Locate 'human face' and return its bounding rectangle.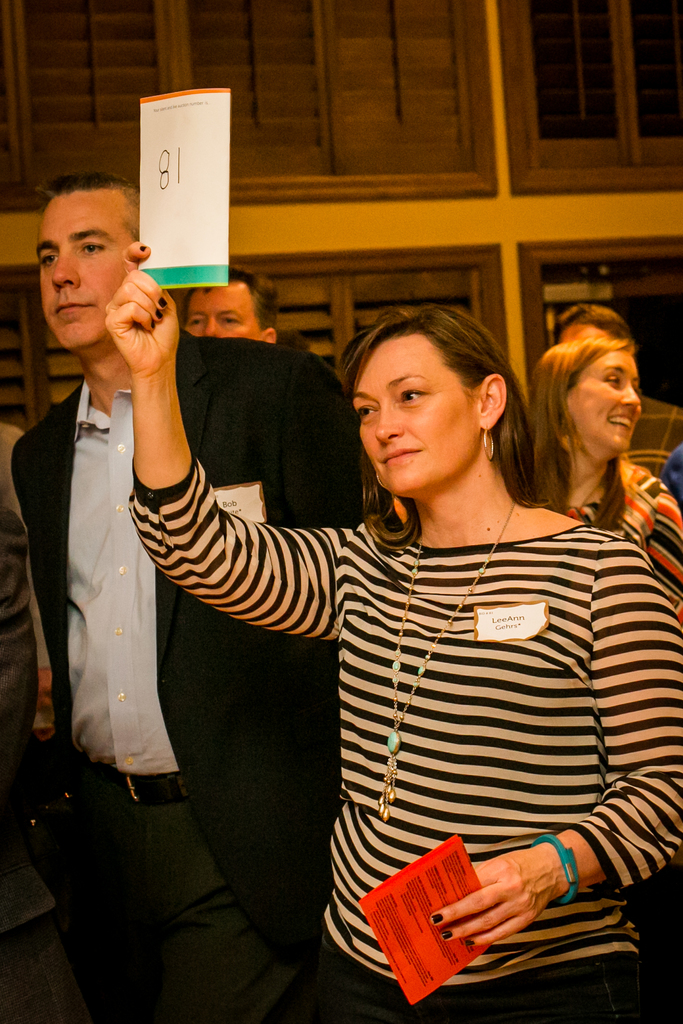
region(358, 335, 477, 495).
